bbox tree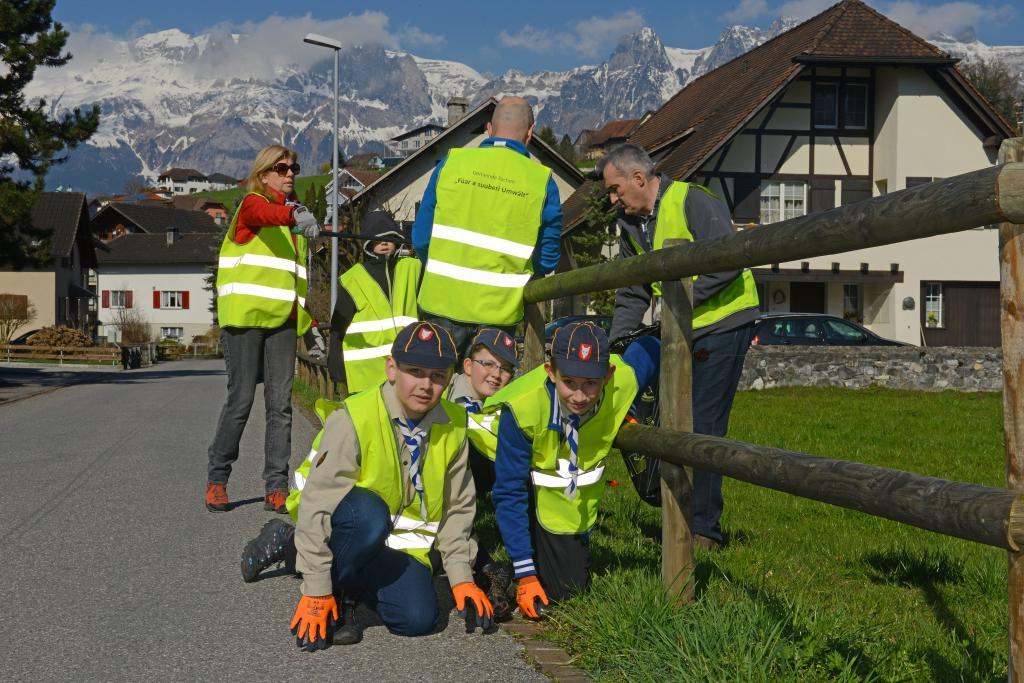
<box>299,171,334,219</box>
